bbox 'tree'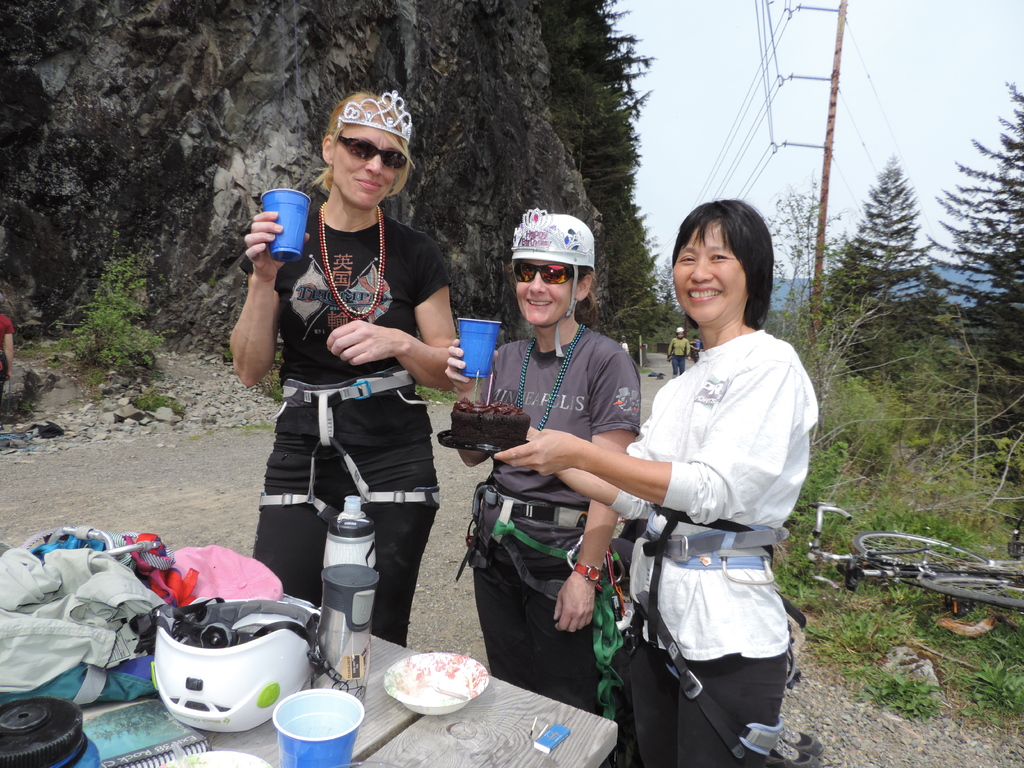
953, 88, 1023, 382
